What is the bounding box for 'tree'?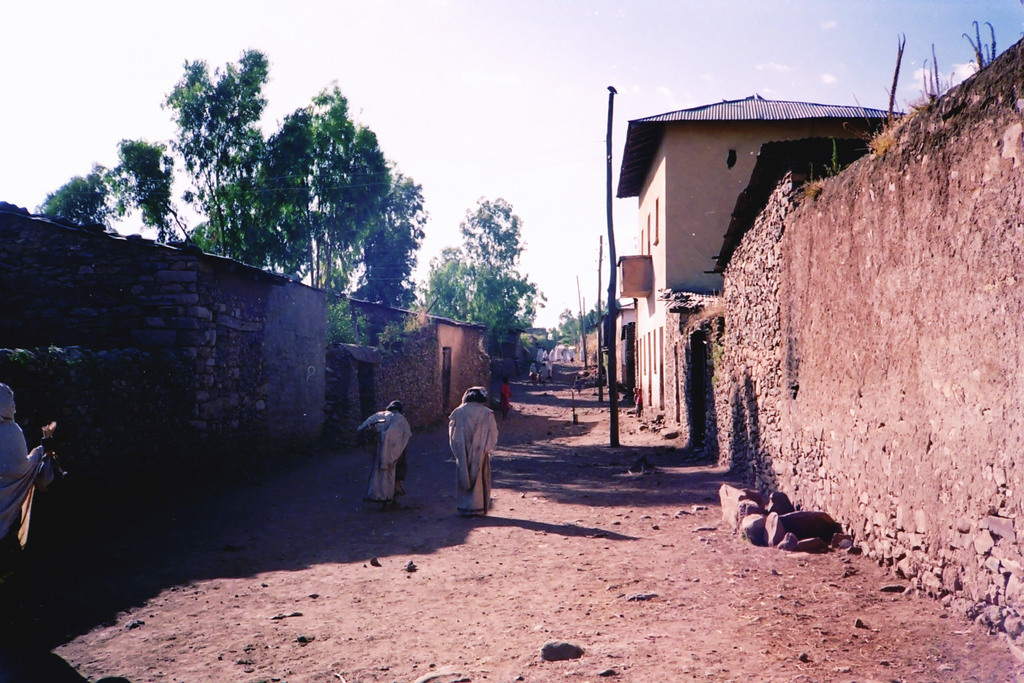
x1=305, y1=76, x2=399, y2=293.
